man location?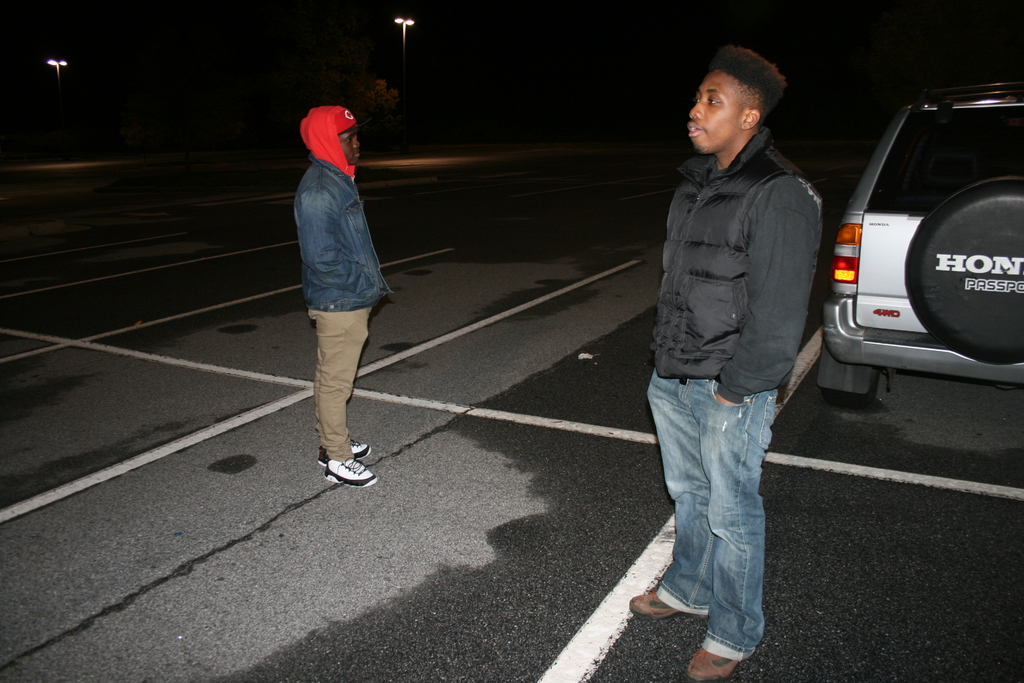
{"left": 639, "top": 63, "right": 842, "bottom": 635}
